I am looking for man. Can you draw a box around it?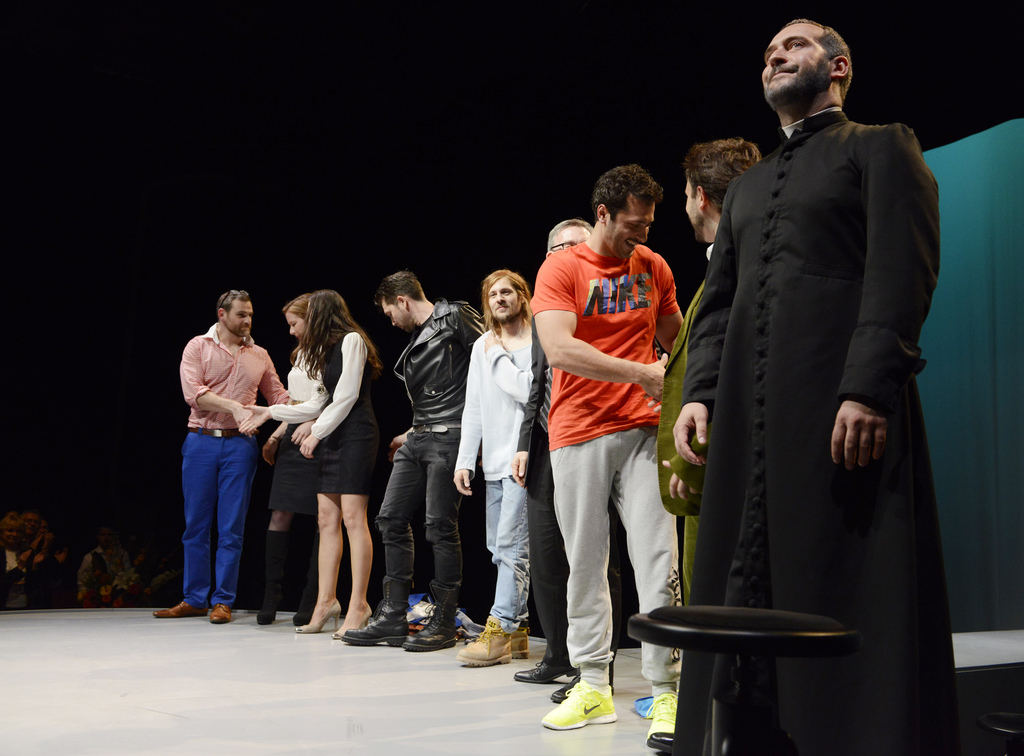
Sure, the bounding box is 652,136,768,607.
